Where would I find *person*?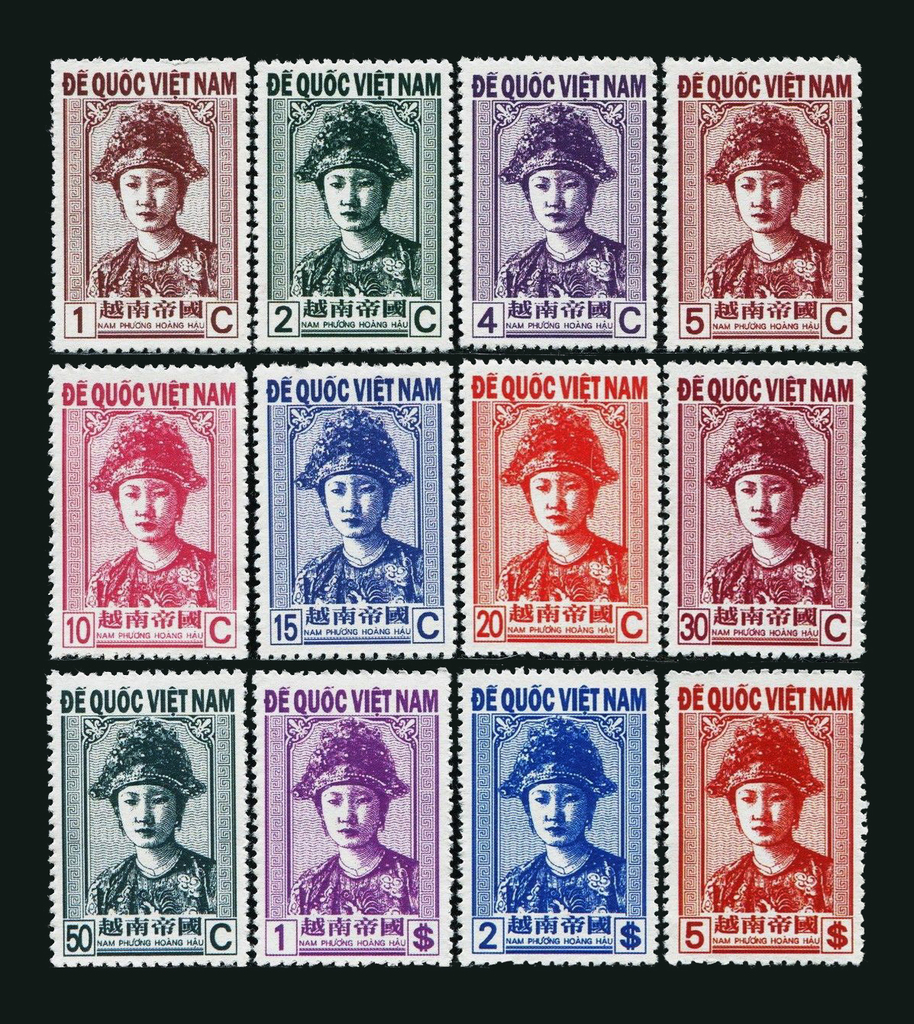
At [286,106,424,317].
